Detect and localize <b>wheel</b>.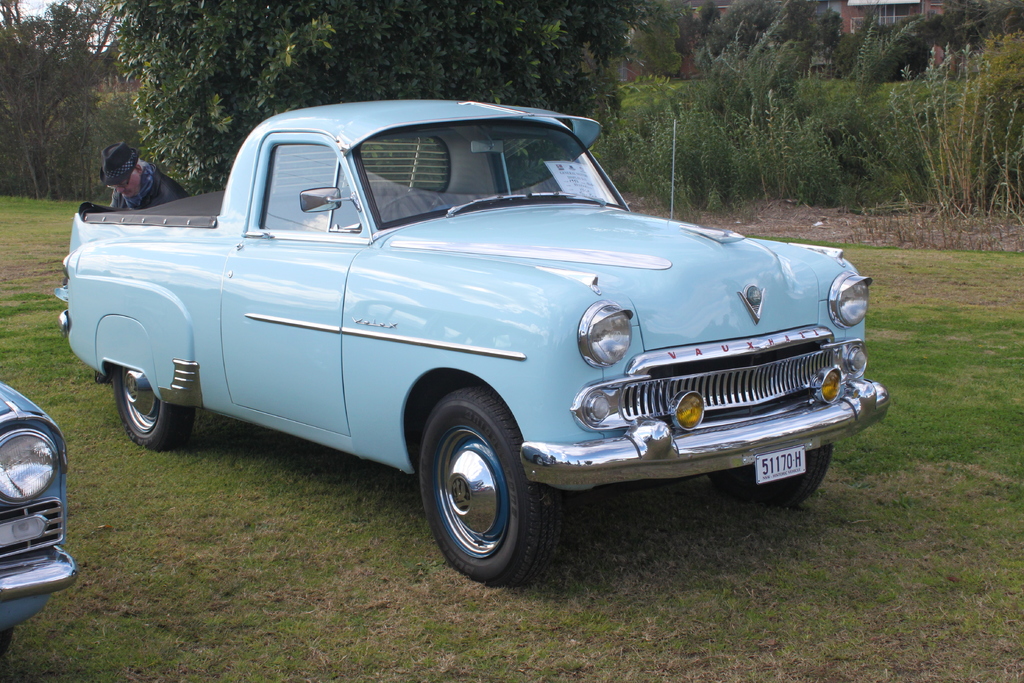
Localized at (x1=414, y1=388, x2=559, y2=578).
